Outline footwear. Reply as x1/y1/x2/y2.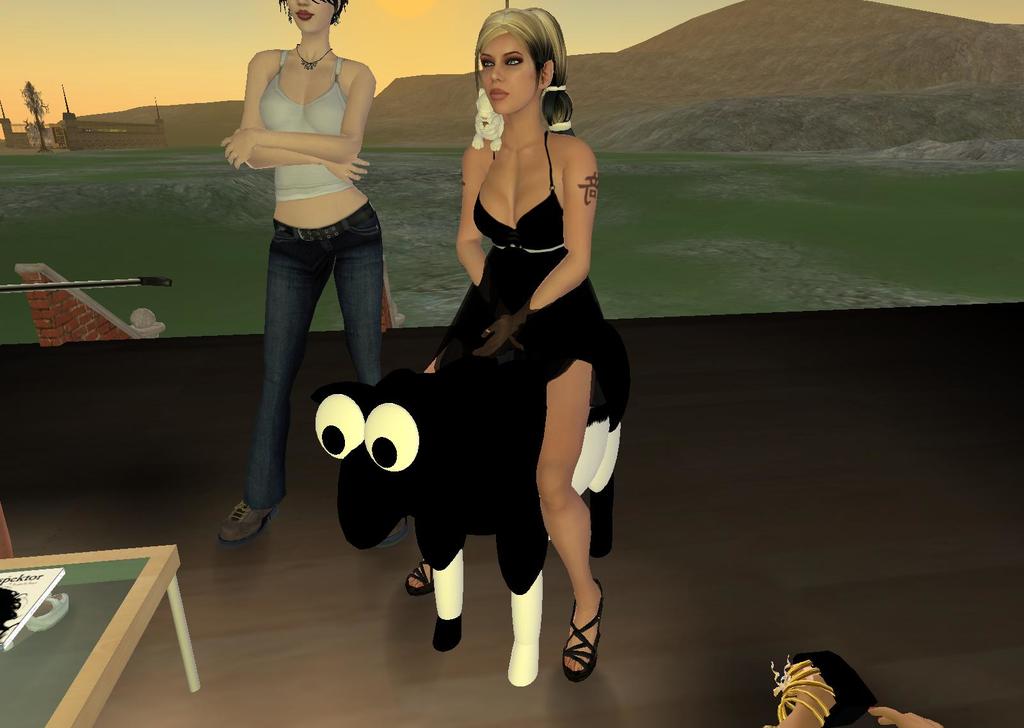
376/517/412/547.
